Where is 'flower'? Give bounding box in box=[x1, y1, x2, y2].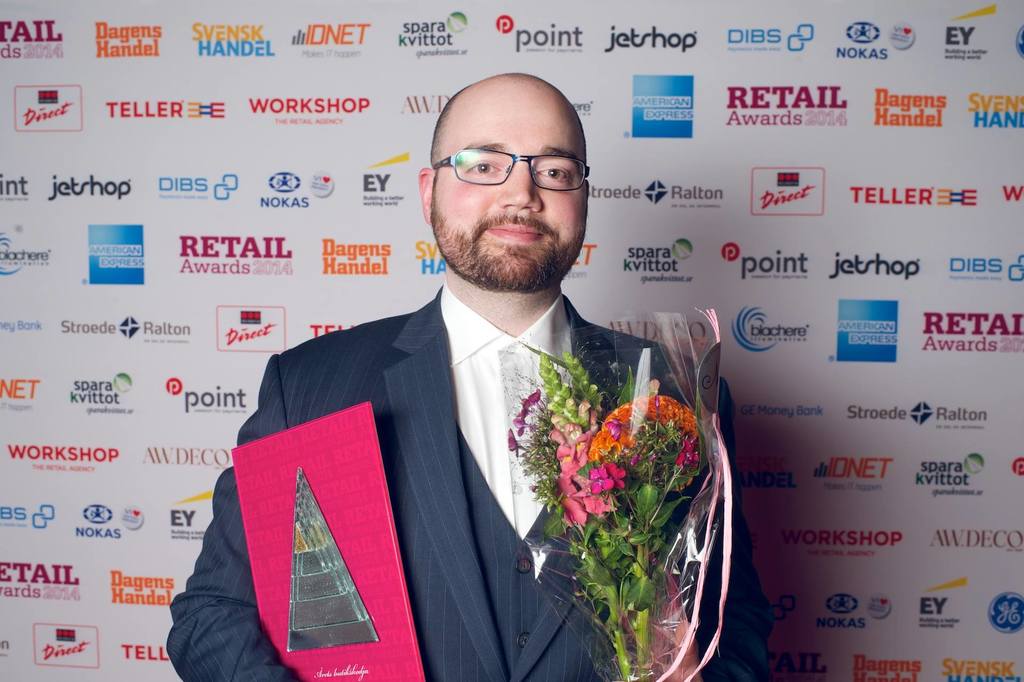
box=[519, 392, 548, 410].
